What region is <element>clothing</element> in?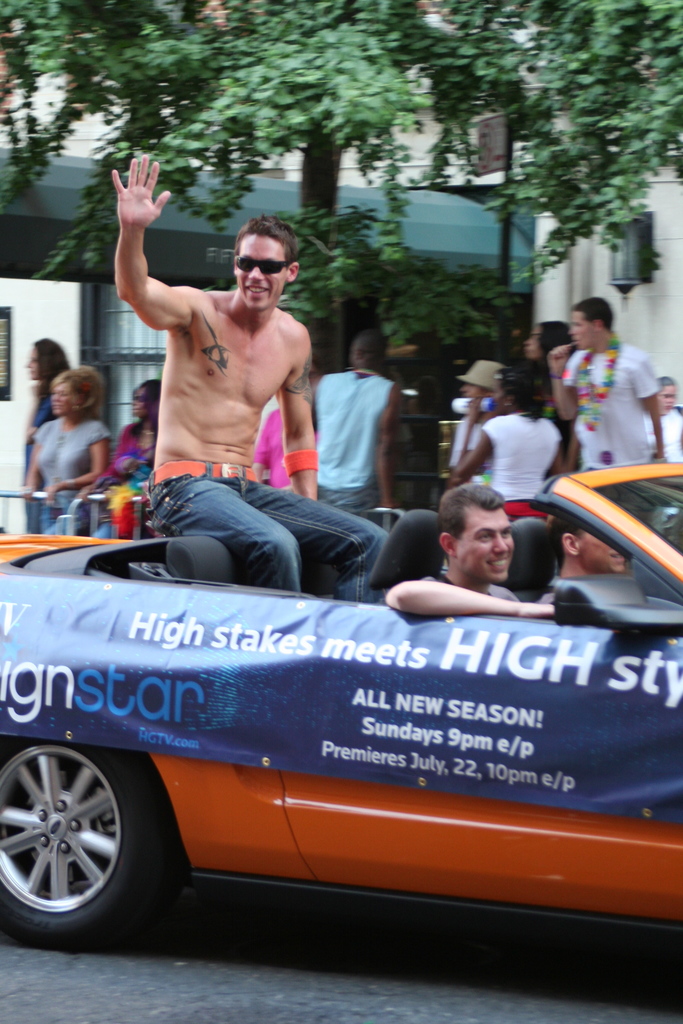
[559, 314, 666, 468].
